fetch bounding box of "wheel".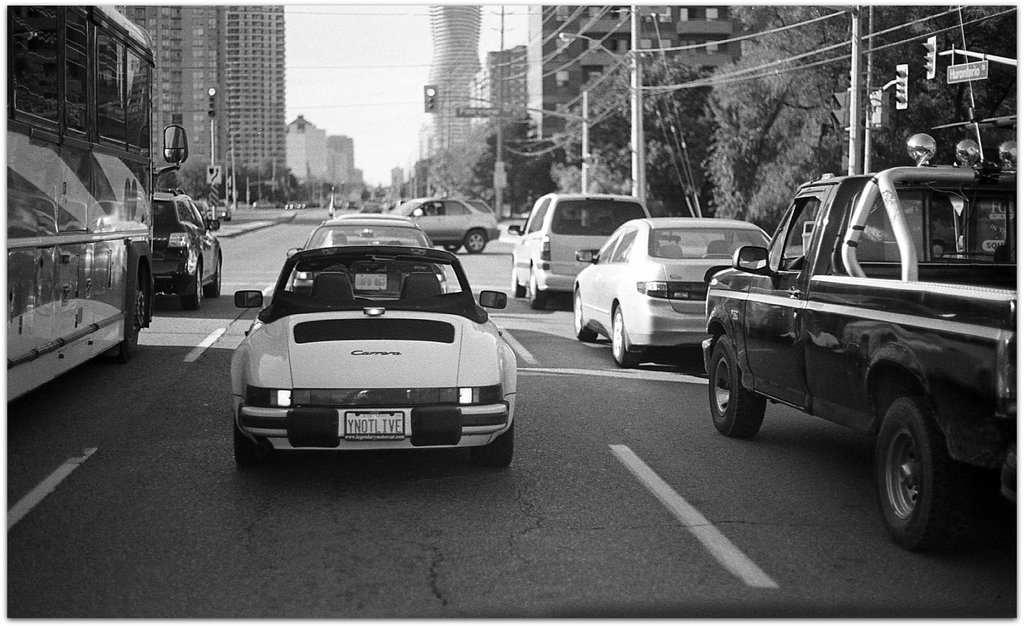
Bbox: <bbox>207, 250, 230, 295</bbox>.
